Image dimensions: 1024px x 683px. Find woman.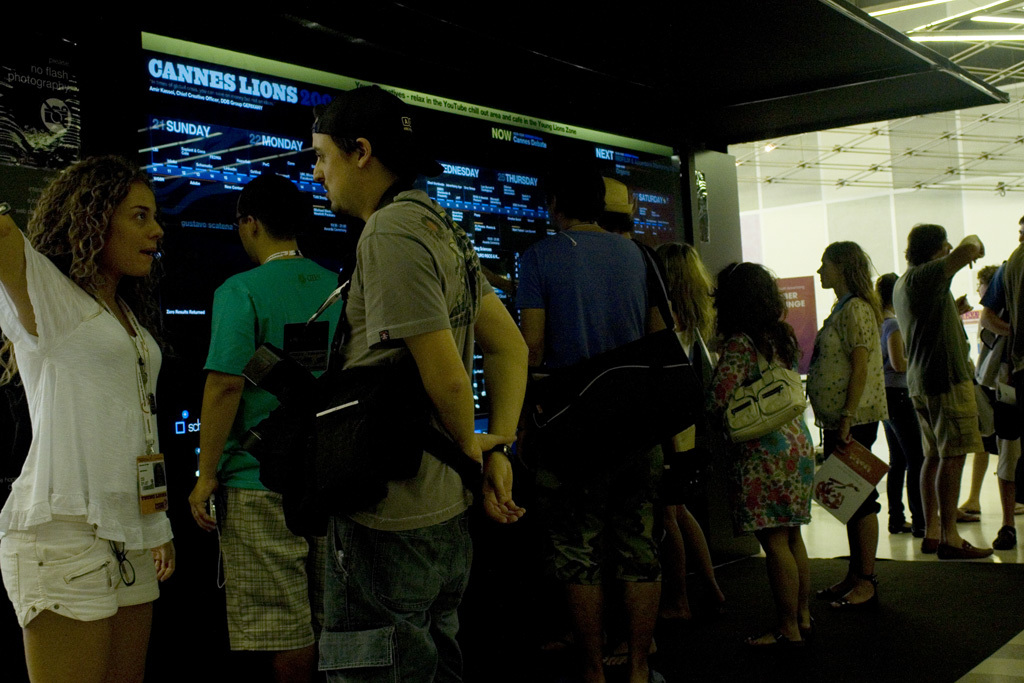
{"x1": 0, "y1": 152, "x2": 176, "y2": 682}.
